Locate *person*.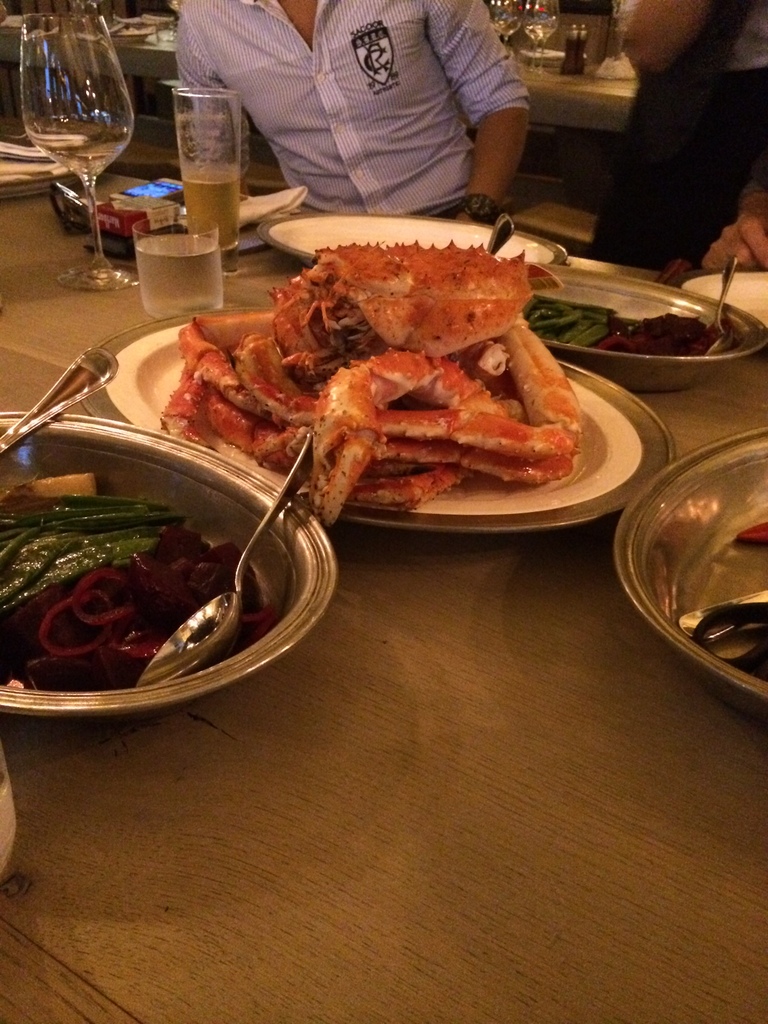
Bounding box: locate(593, 0, 767, 267).
